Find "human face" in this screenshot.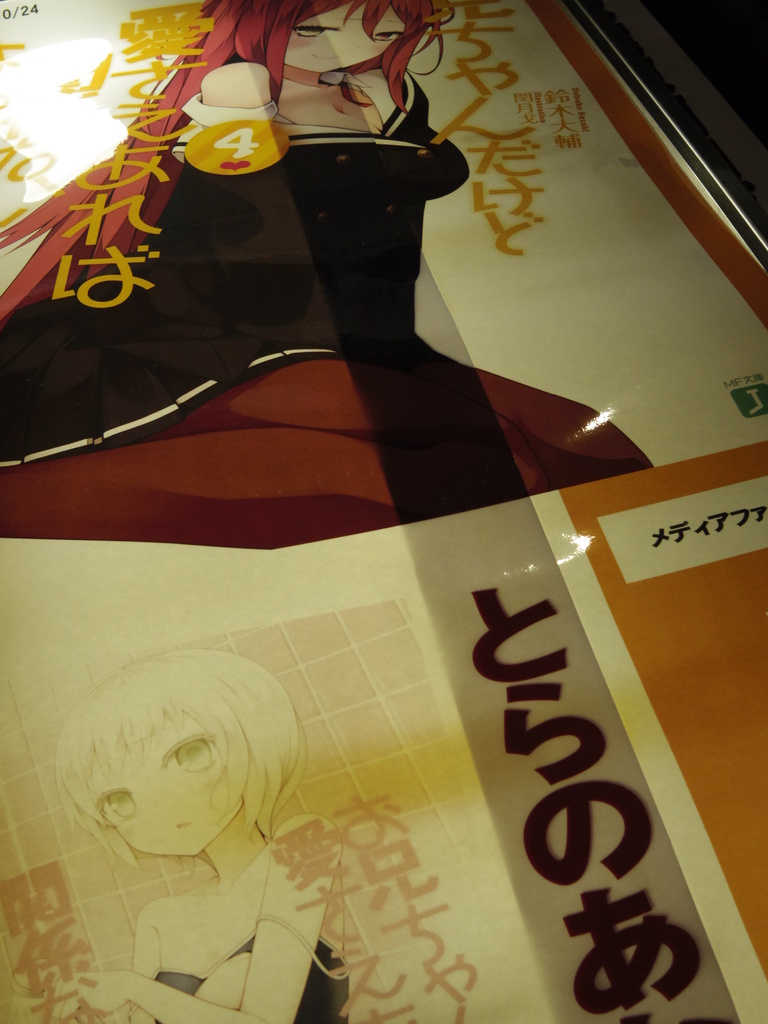
The bounding box for "human face" is rect(289, 1, 412, 83).
